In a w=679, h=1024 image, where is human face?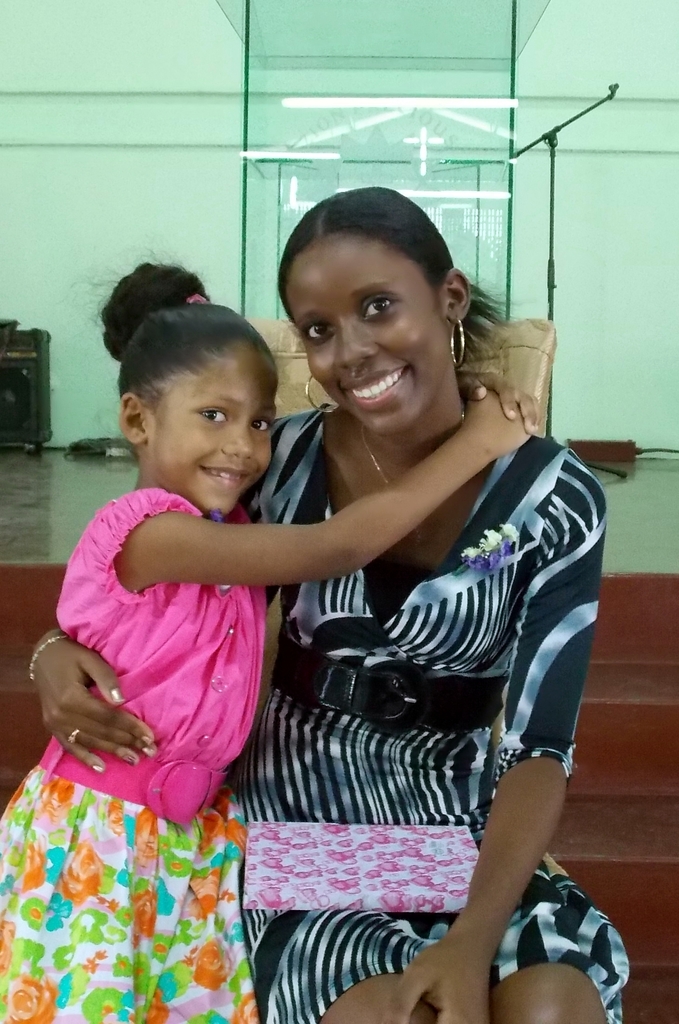
(left=153, top=342, right=279, bottom=511).
